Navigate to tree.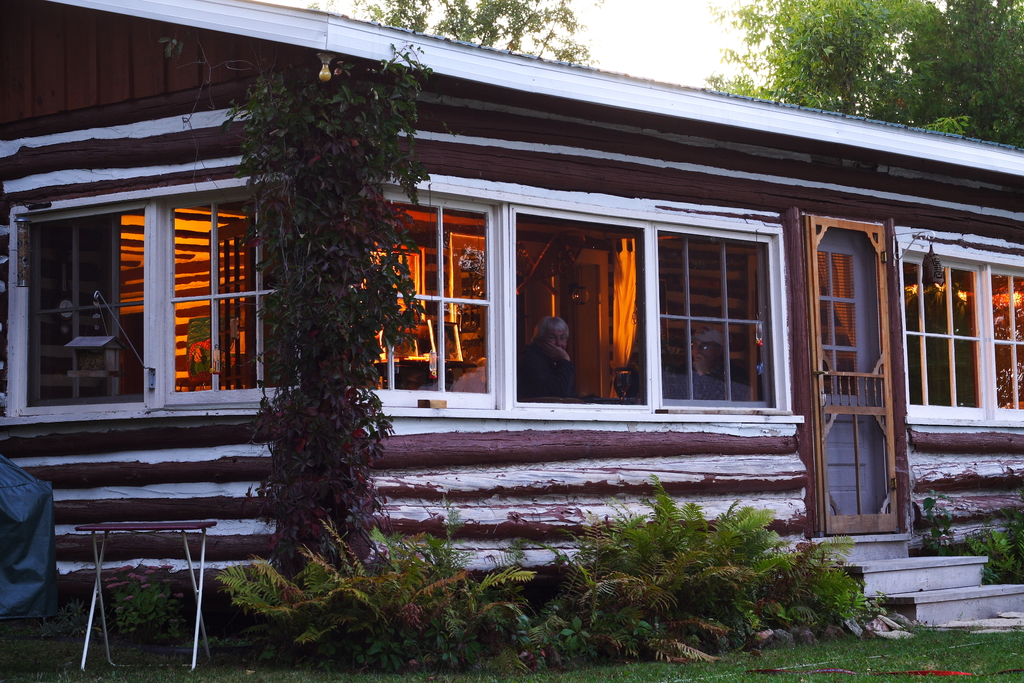
Navigation target: select_region(897, 0, 1023, 150).
